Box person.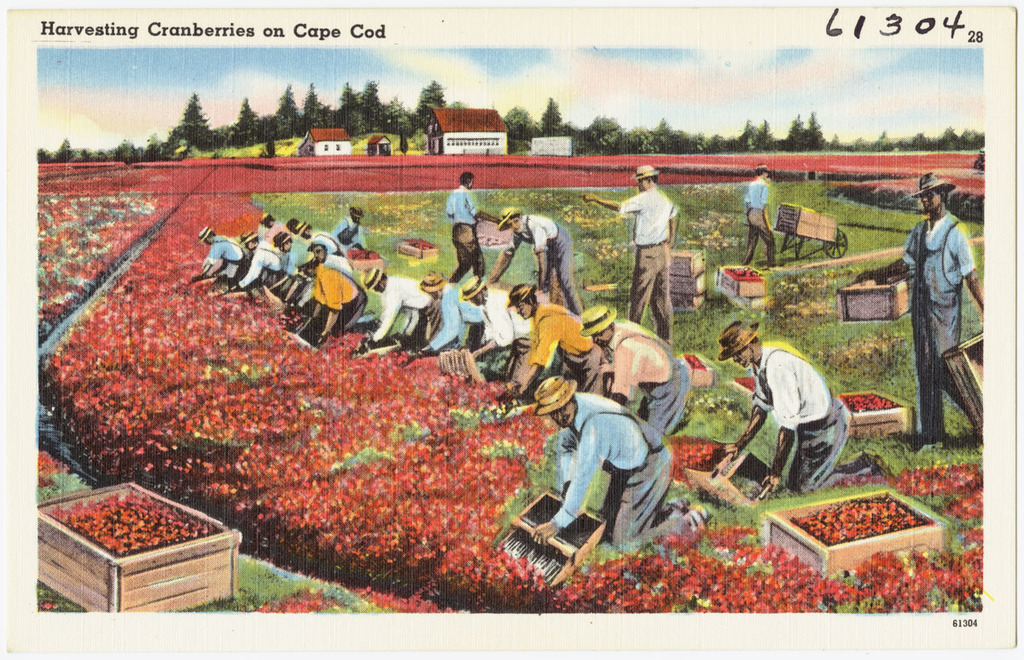
bbox=(445, 171, 503, 287).
